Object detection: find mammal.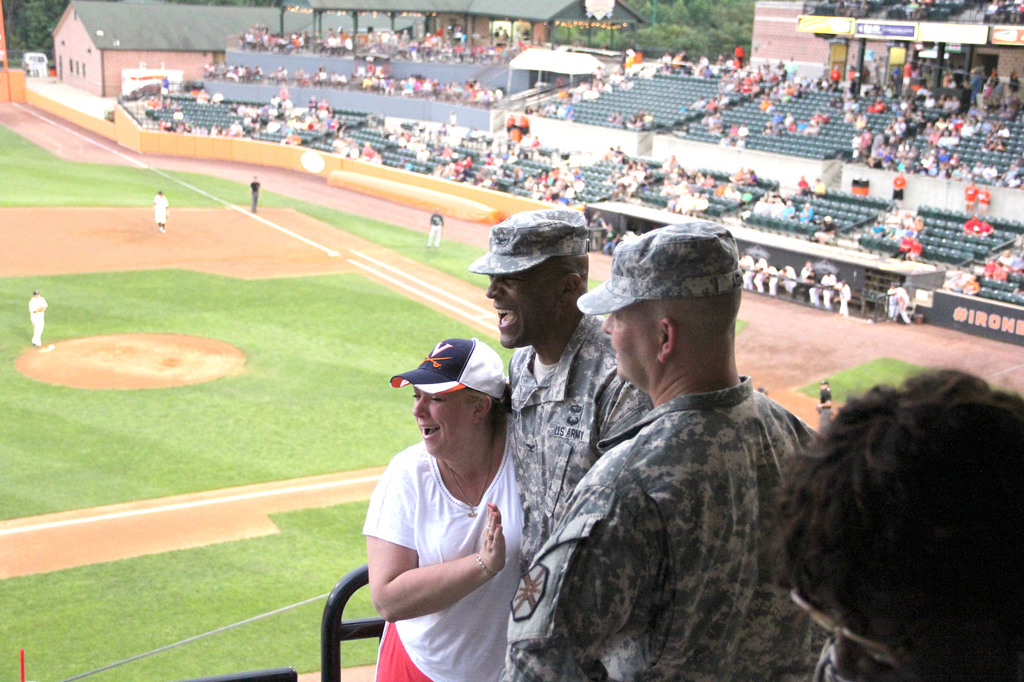
detection(816, 210, 831, 239).
